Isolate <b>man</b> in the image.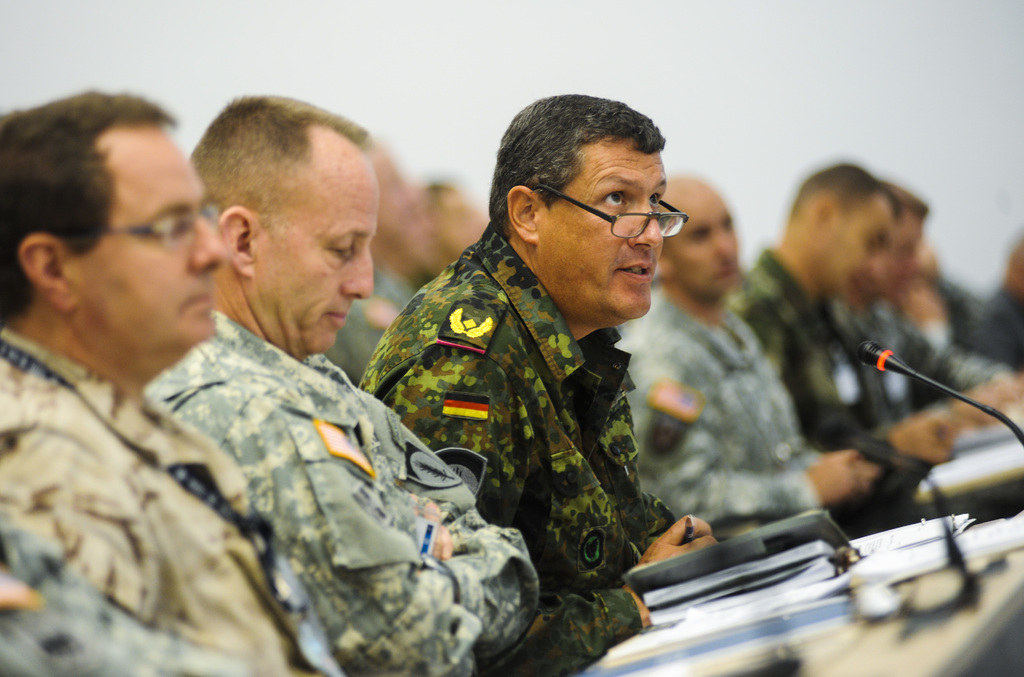
Isolated region: <region>207, 61, 543, 676</region>.
